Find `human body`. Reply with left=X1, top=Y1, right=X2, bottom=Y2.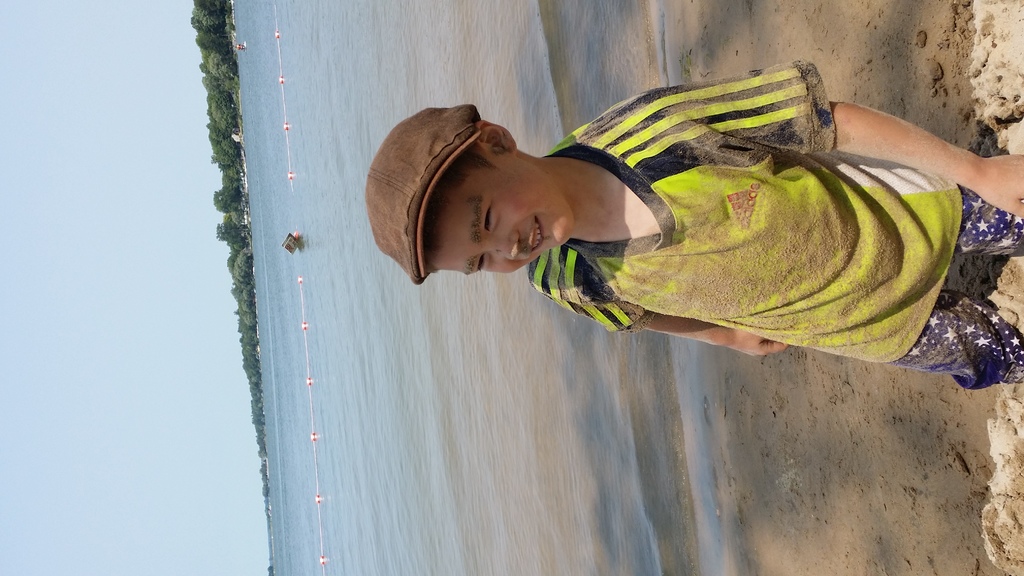
left=441, top=74, right=959, bottom=367.
